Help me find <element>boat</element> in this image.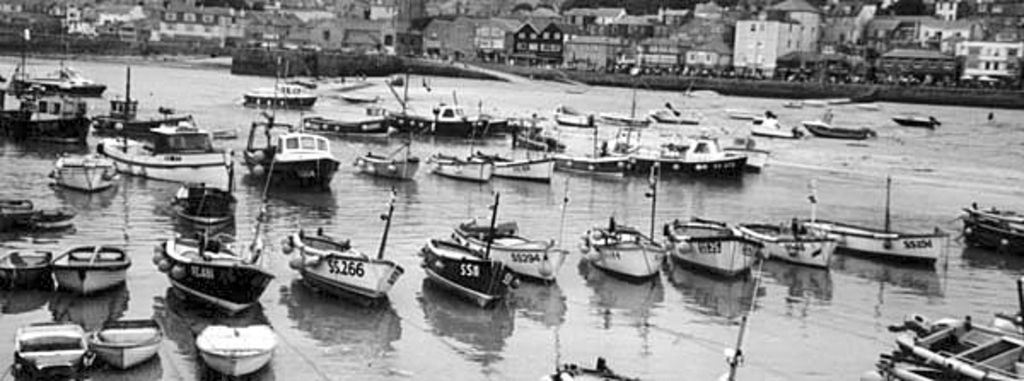
Found it: x1=418 y1=135 x2=492 y2=183.
